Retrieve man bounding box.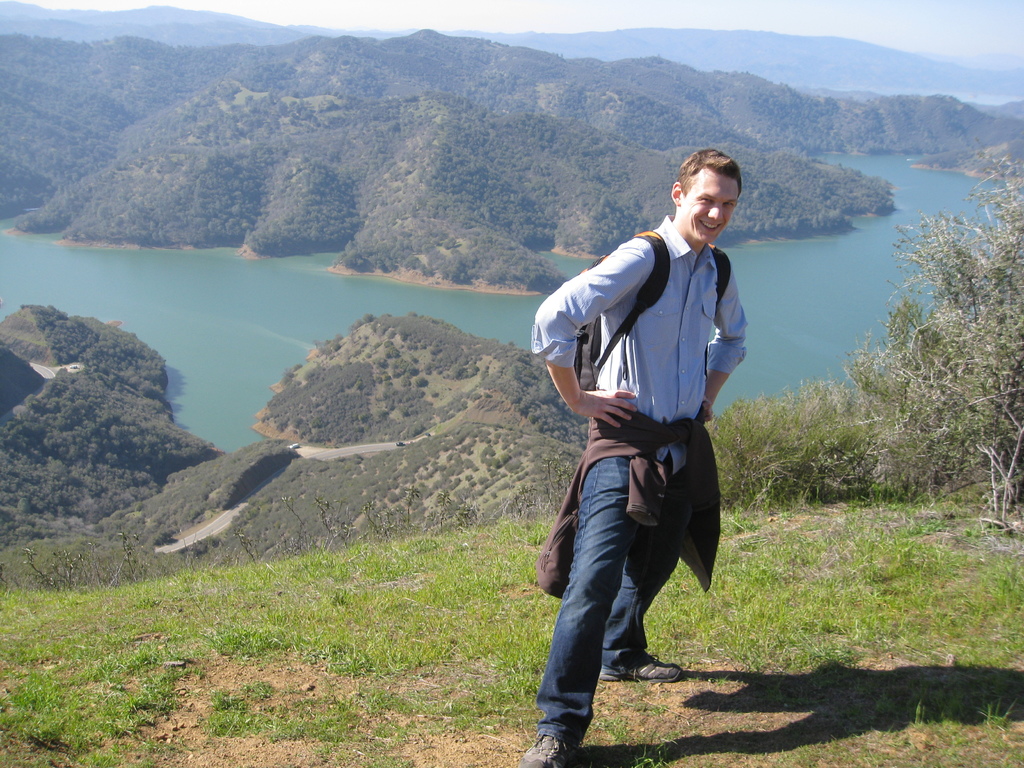
Bounding box: locate(527, 157, 762, 737).
